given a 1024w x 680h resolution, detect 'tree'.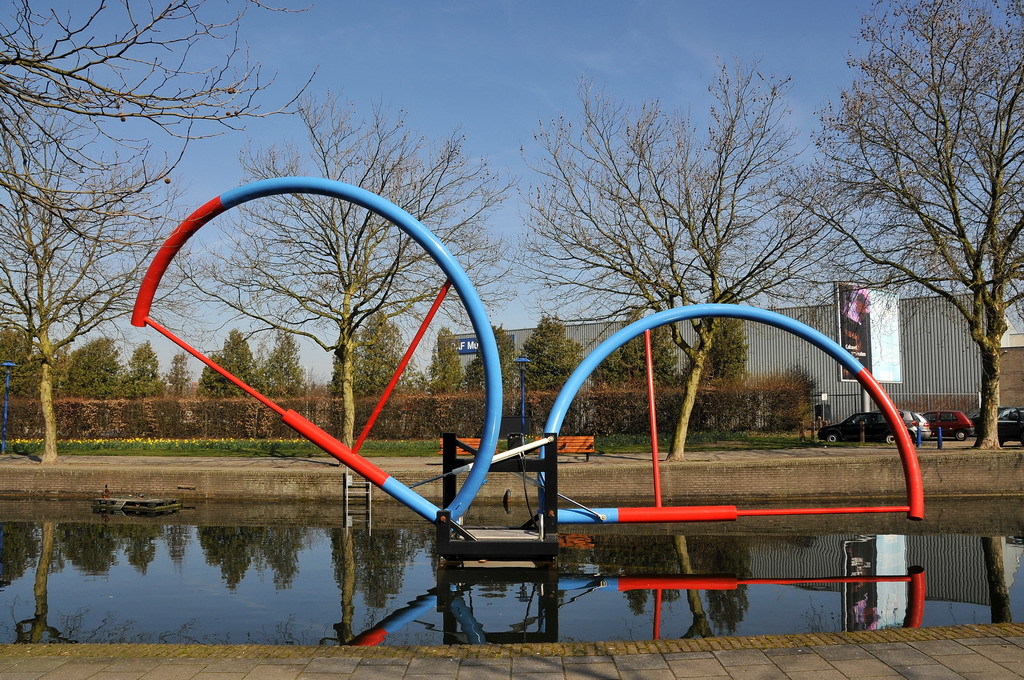
region(594, 302, 679, 390).
